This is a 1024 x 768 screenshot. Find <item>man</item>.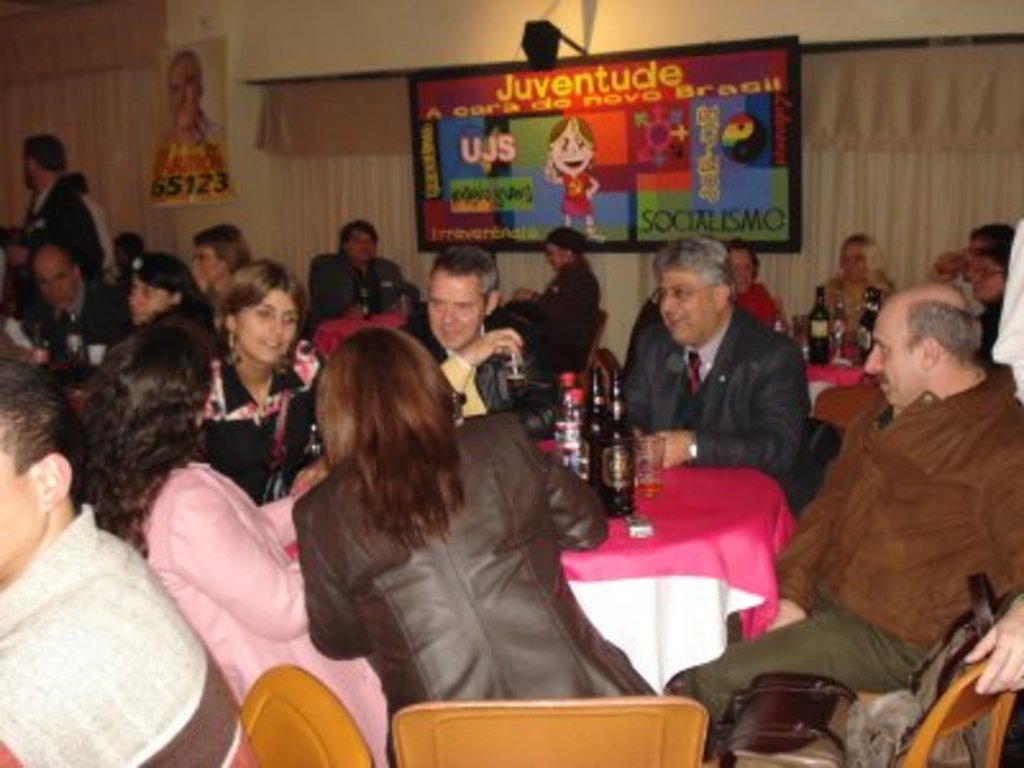
Bounding box: {"x1": 399, "y1": 241, "x2": 563, "y2": 433}.
